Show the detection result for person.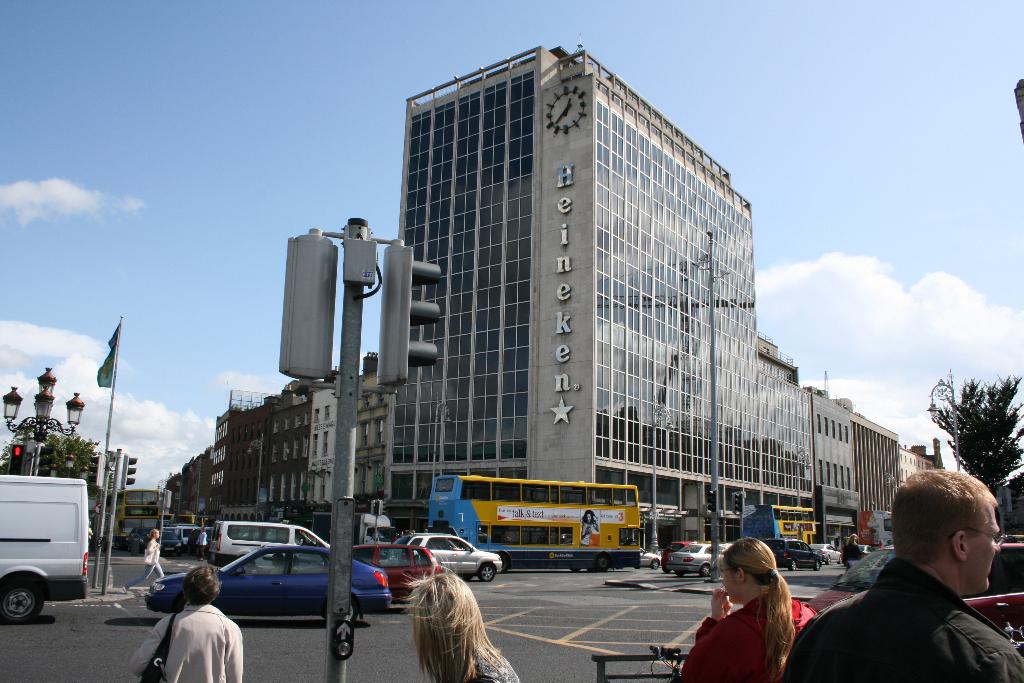
Rect(410, 568, 523, 675).
